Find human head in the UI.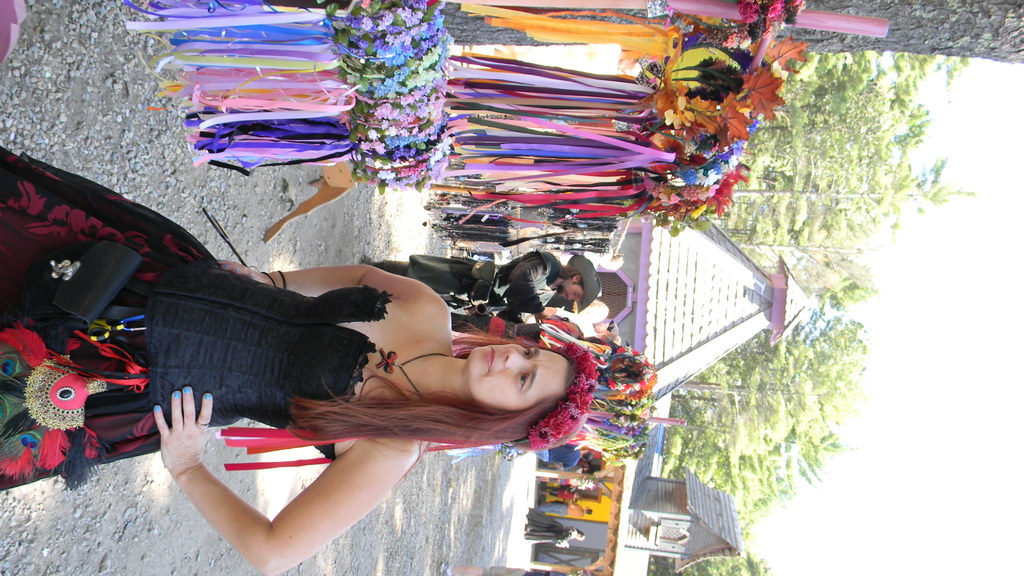
UI element at 449,314,586,425.
